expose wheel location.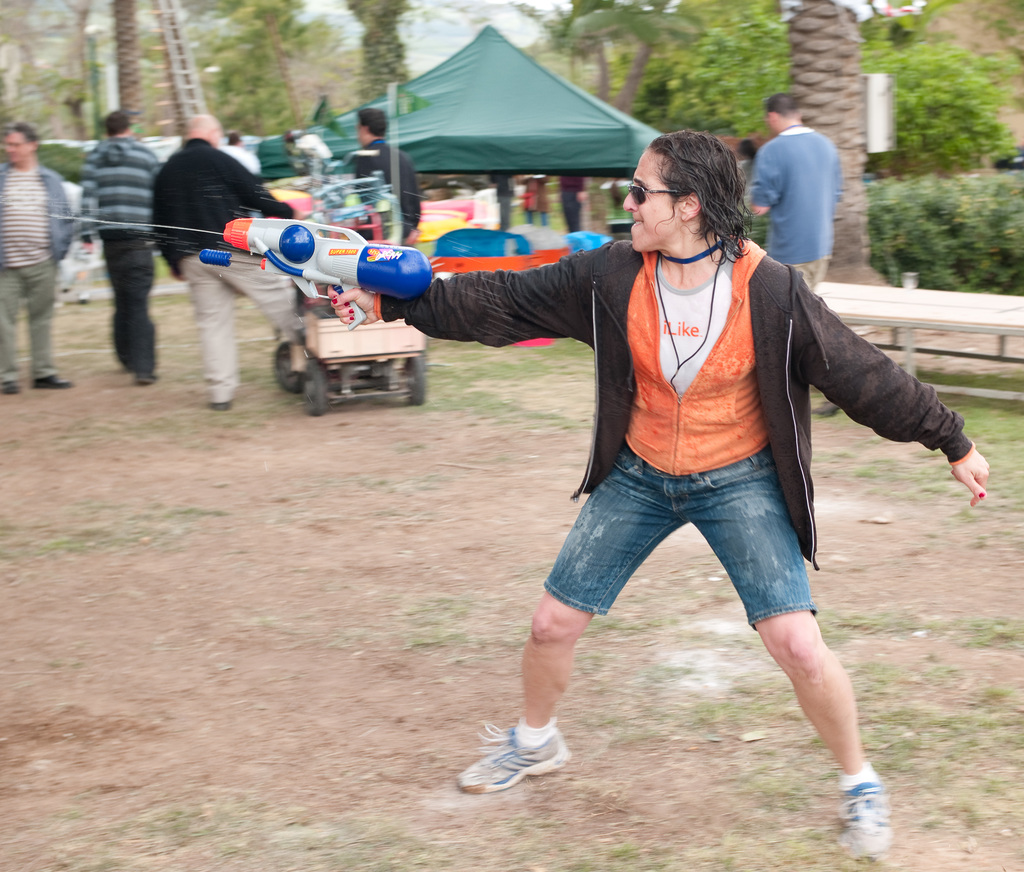
Exposed at bbox=[304, 369, 331, 413].
